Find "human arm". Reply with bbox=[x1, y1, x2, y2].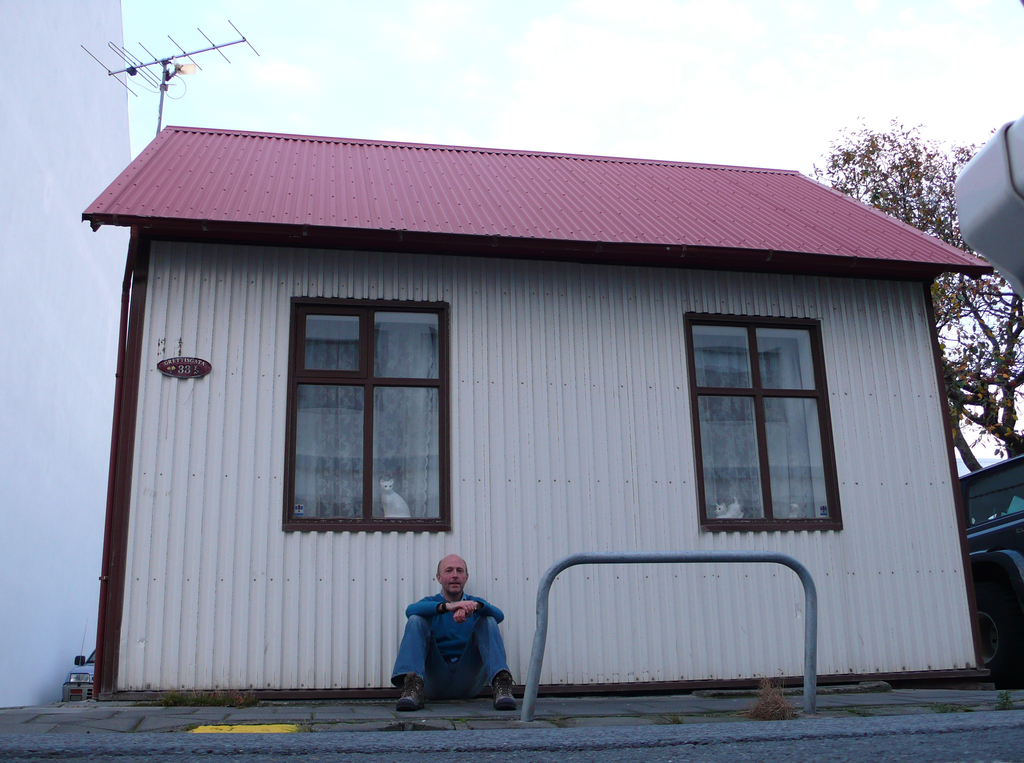
bbox=[403, 595, 476, 614].
